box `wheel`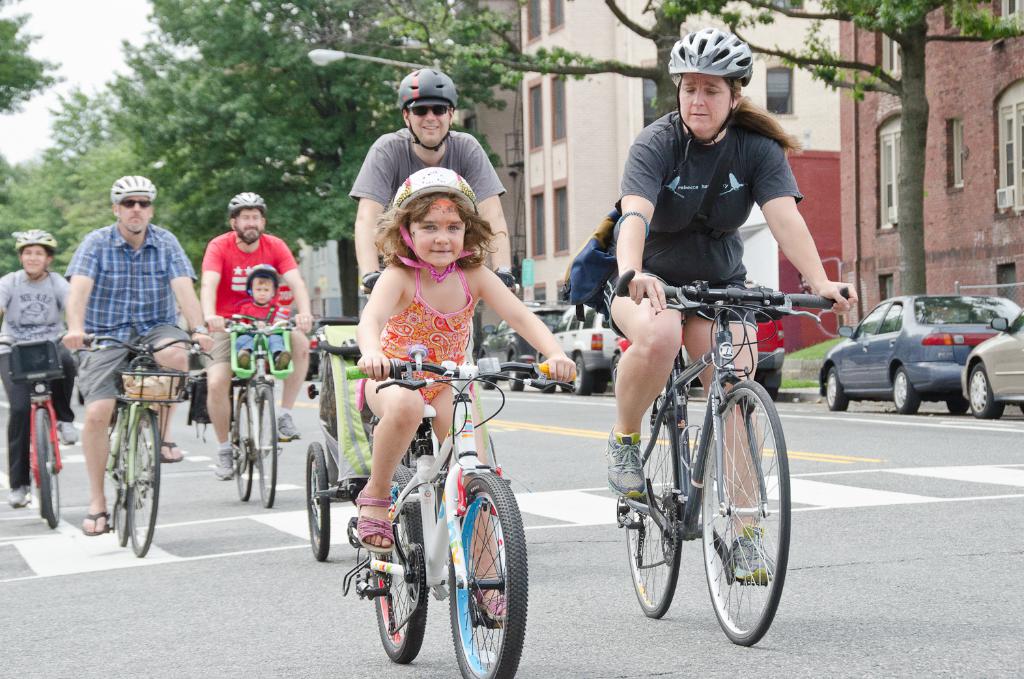
Rect(508, 355, 524, 391)
